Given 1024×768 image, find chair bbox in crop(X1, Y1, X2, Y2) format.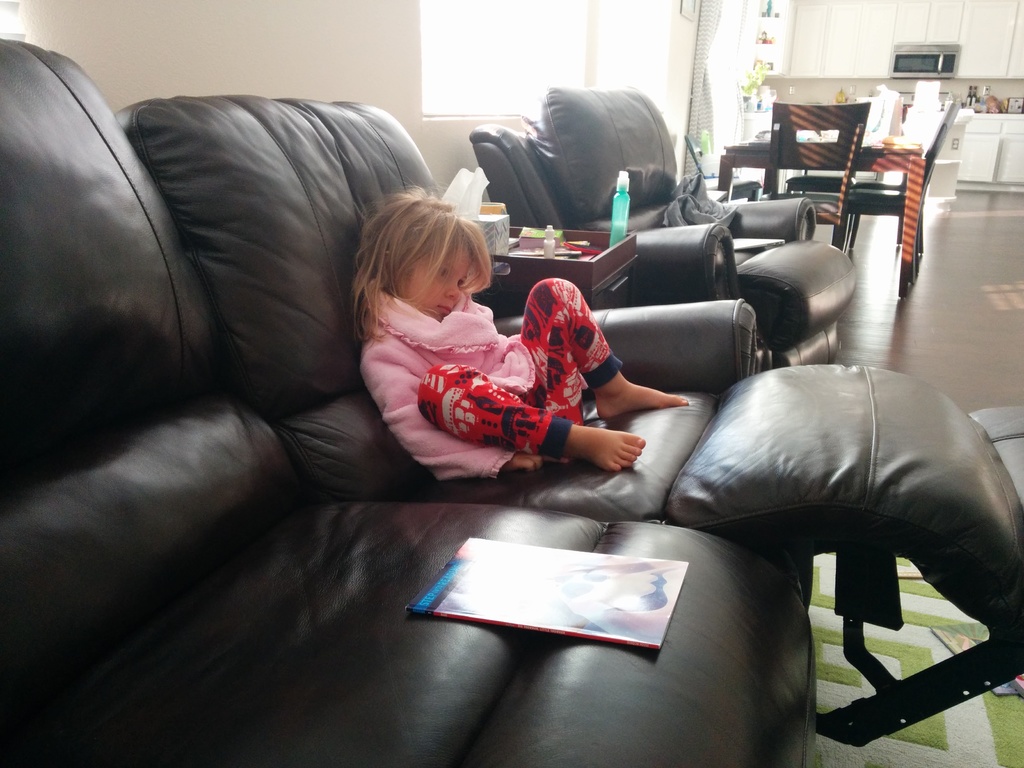
crop(769, 93, 869, 246).
